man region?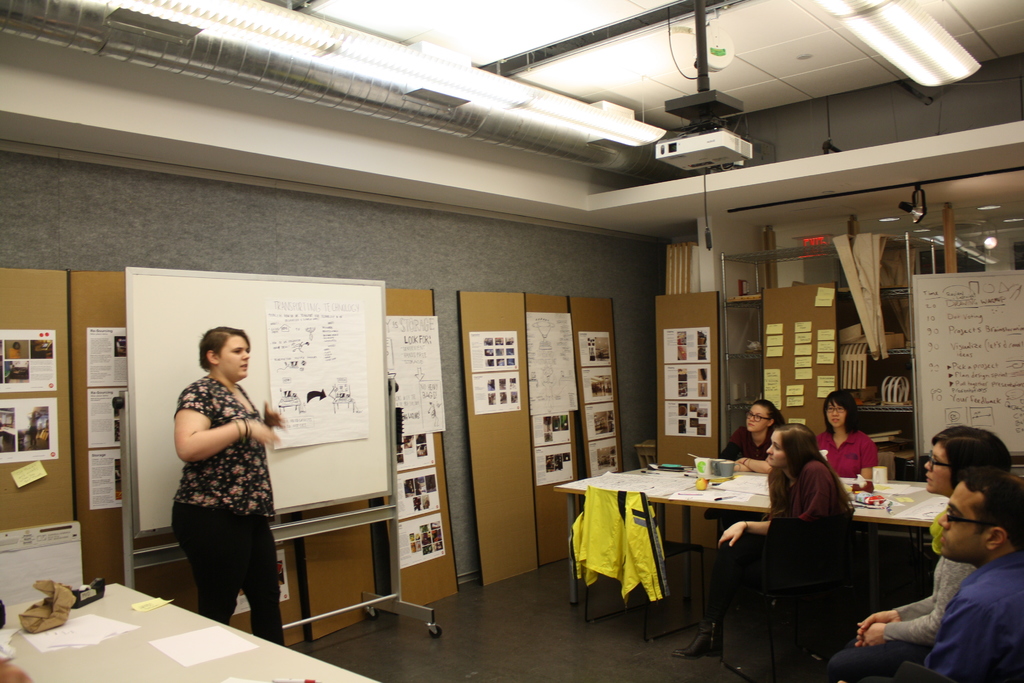
locate(845, 470, 1023, 682)
